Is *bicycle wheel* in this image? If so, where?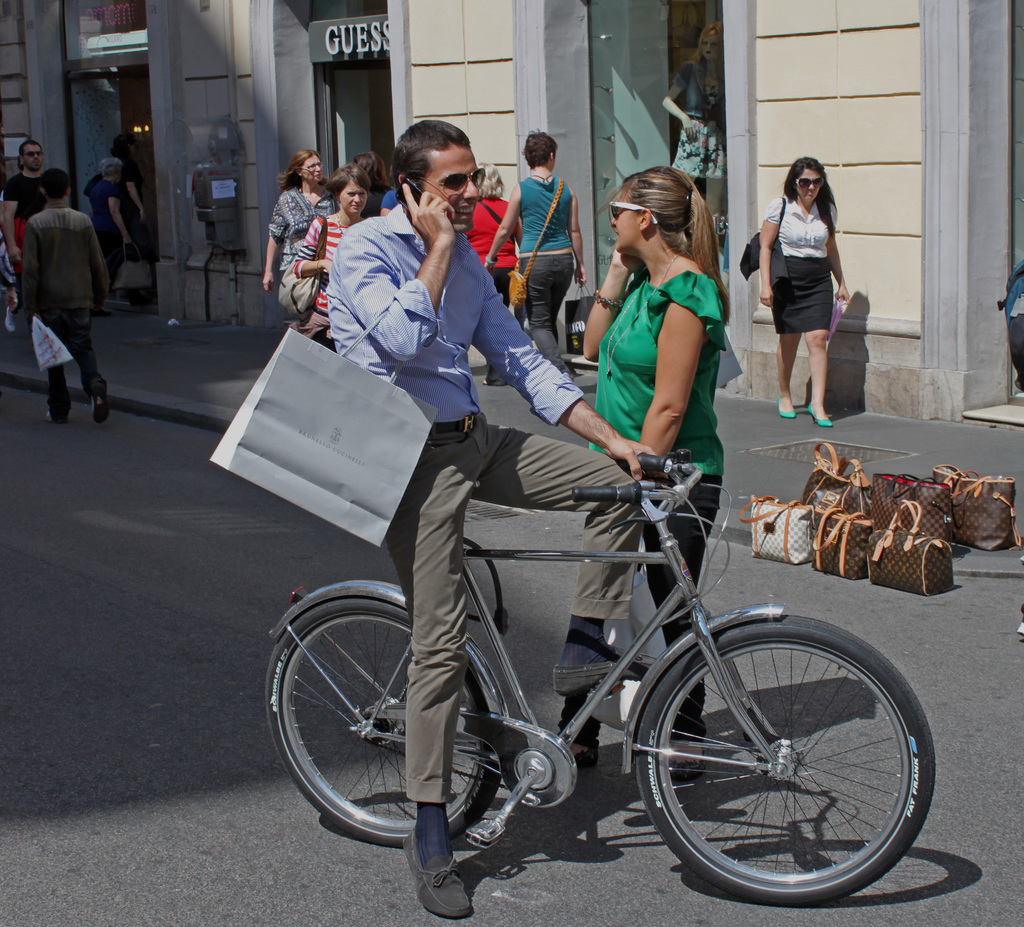
Yes, at [631,613,956,910].
